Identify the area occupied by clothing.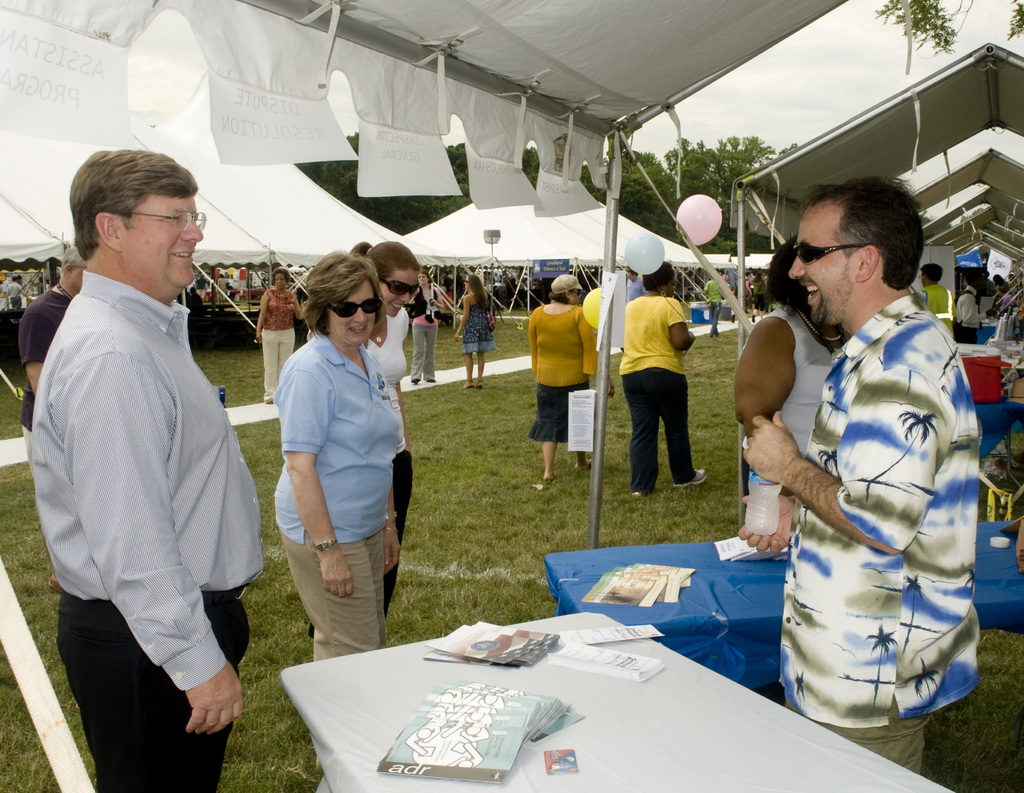
Area: <box>454,291,492,349</box>.
